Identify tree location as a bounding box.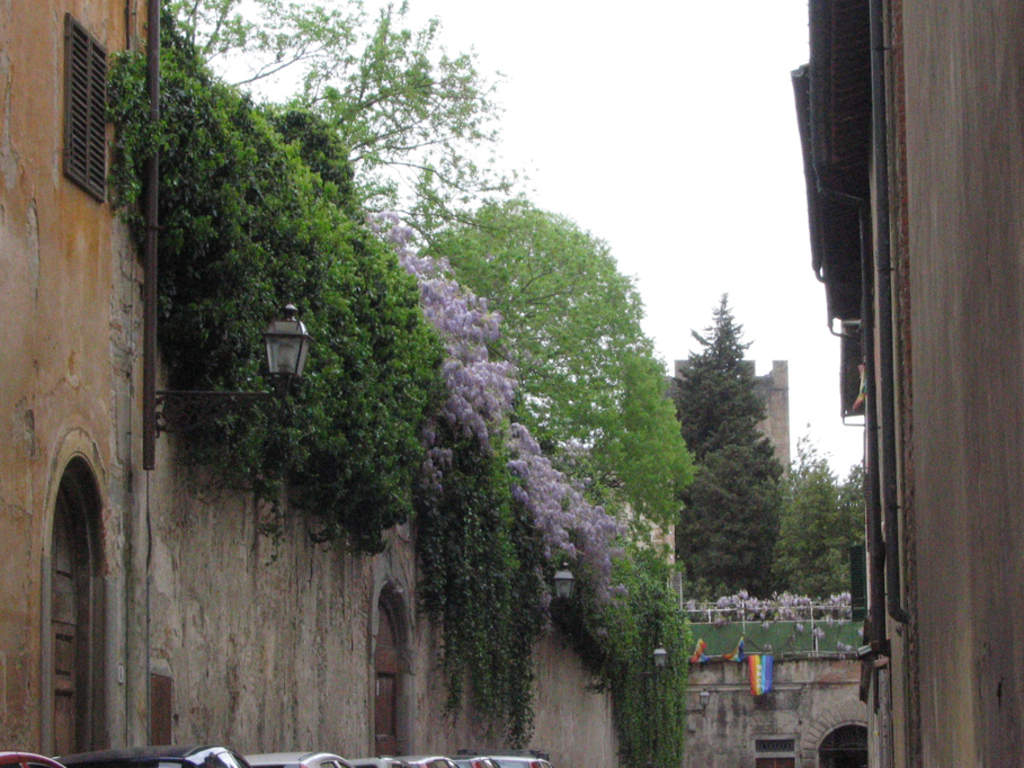
crop(838, 454, 873, 613).
